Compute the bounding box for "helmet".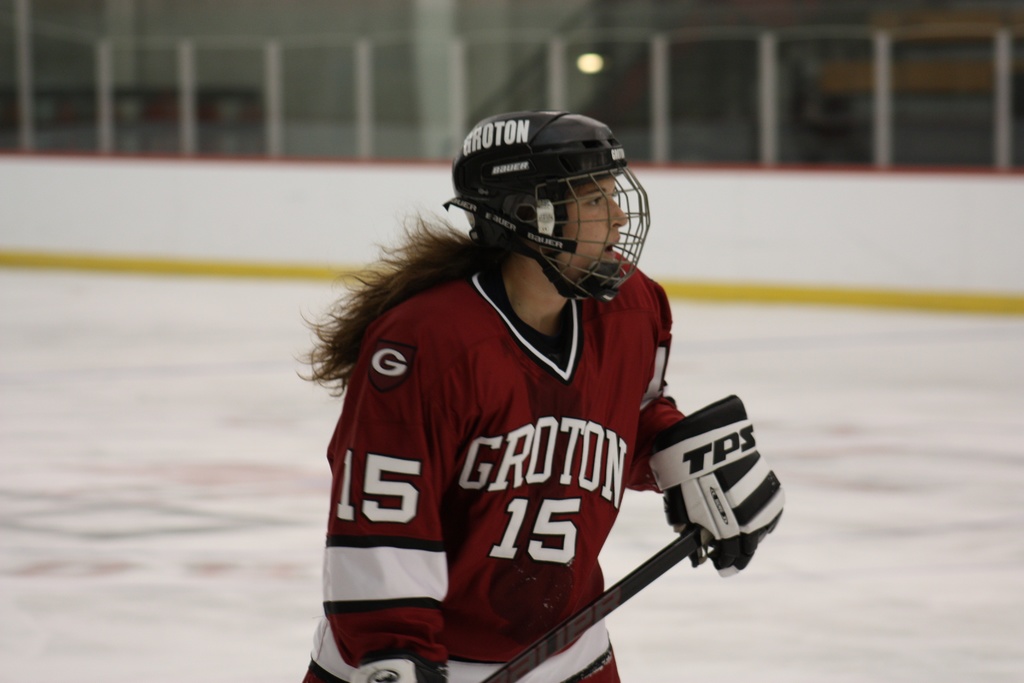
box=[438, 108, 641, 302].
